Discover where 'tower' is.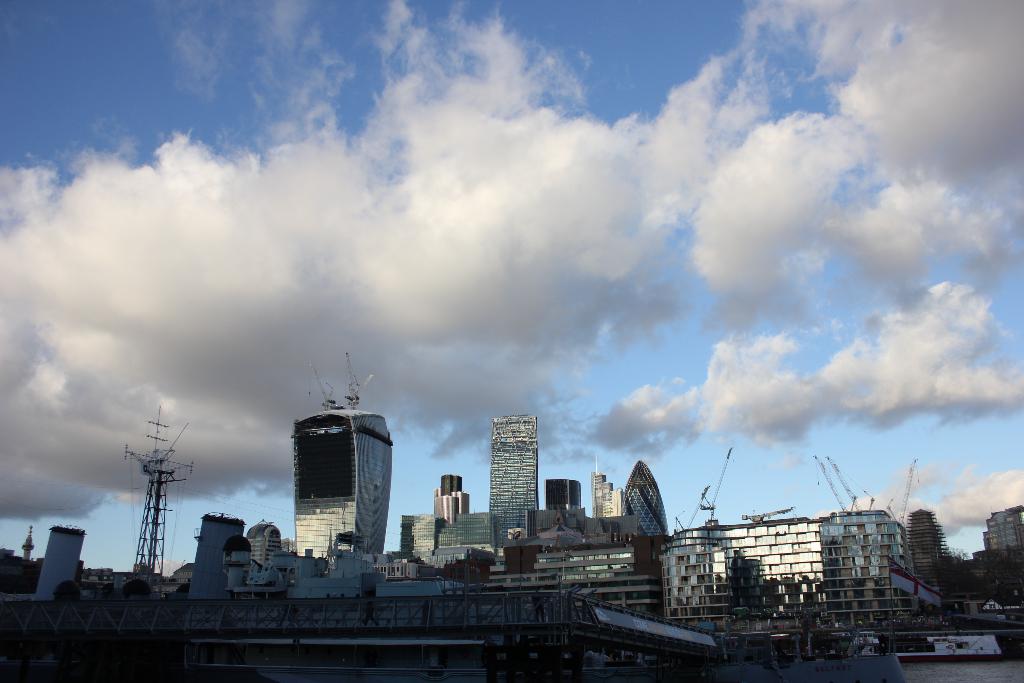
Discovered at box=[490, 409, 541, 548].
